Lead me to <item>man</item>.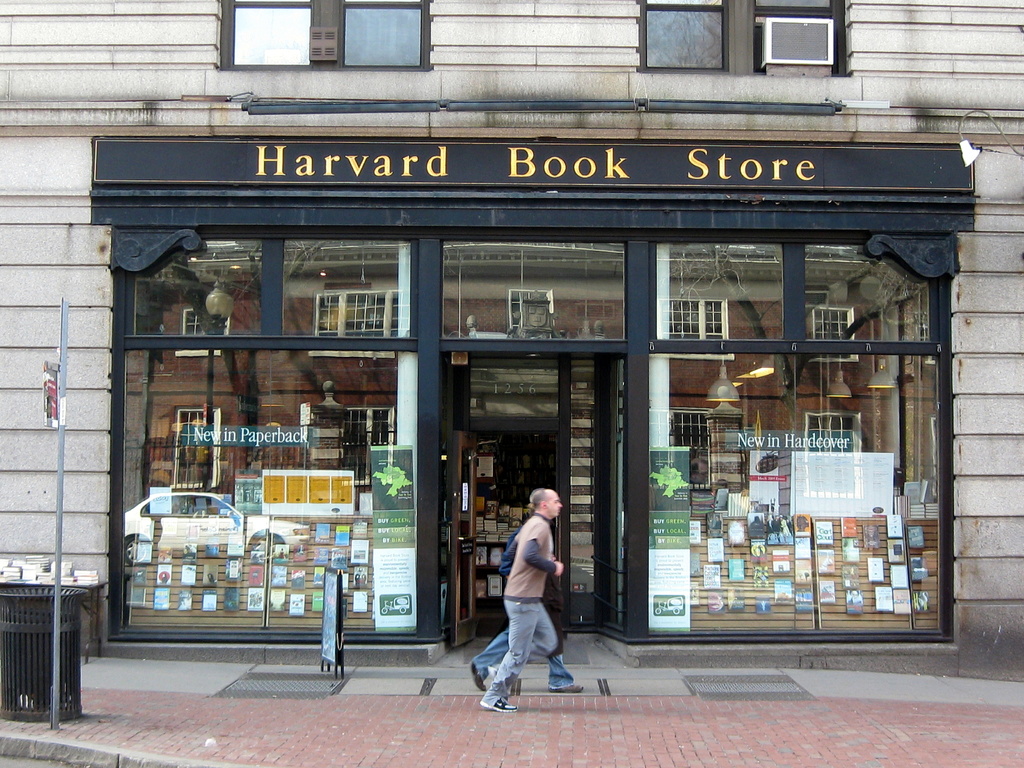
Lead to (465,490,583,693).
